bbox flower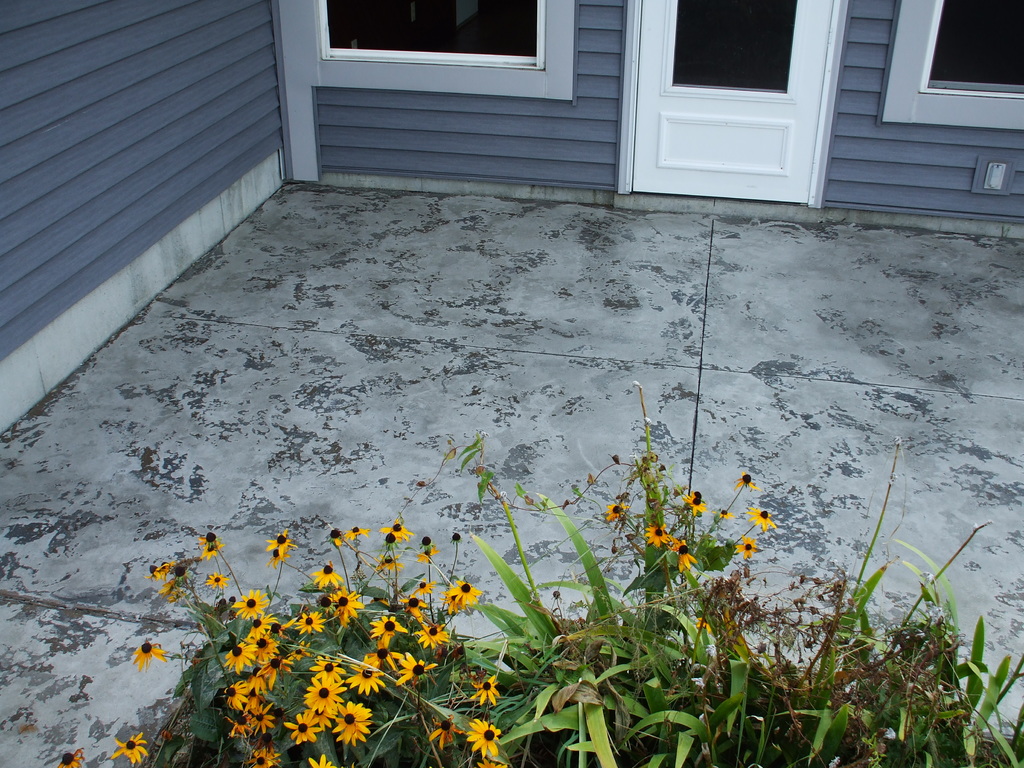
pyautogui.locateOnScreen(201, 572, 229, 591)
